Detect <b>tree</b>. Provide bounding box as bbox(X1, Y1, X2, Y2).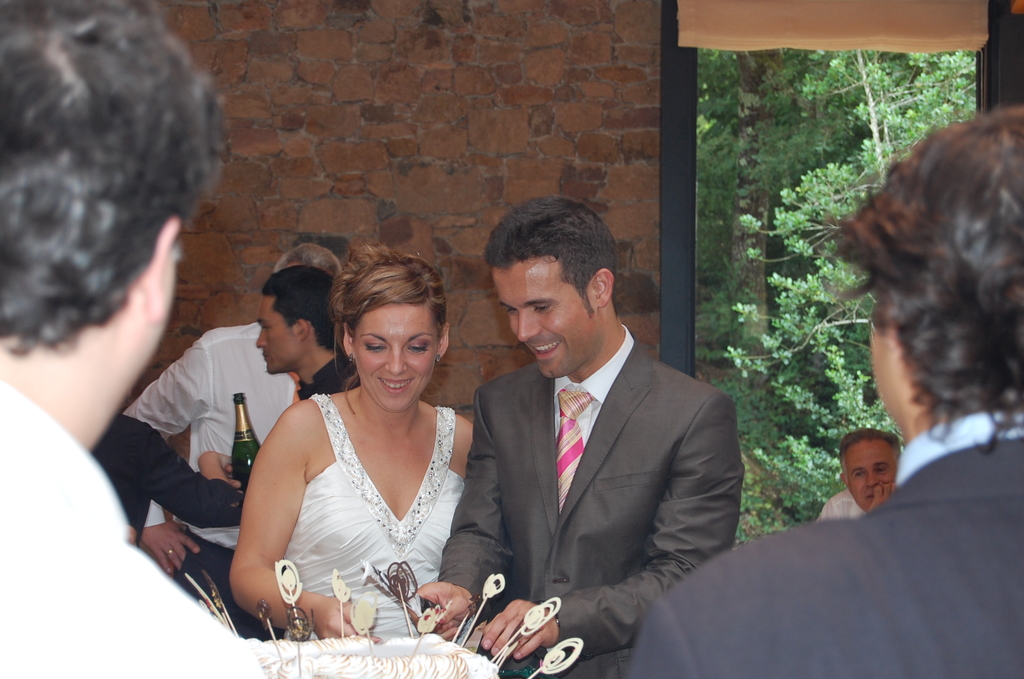
bbox(693, 47, 979, 543).
